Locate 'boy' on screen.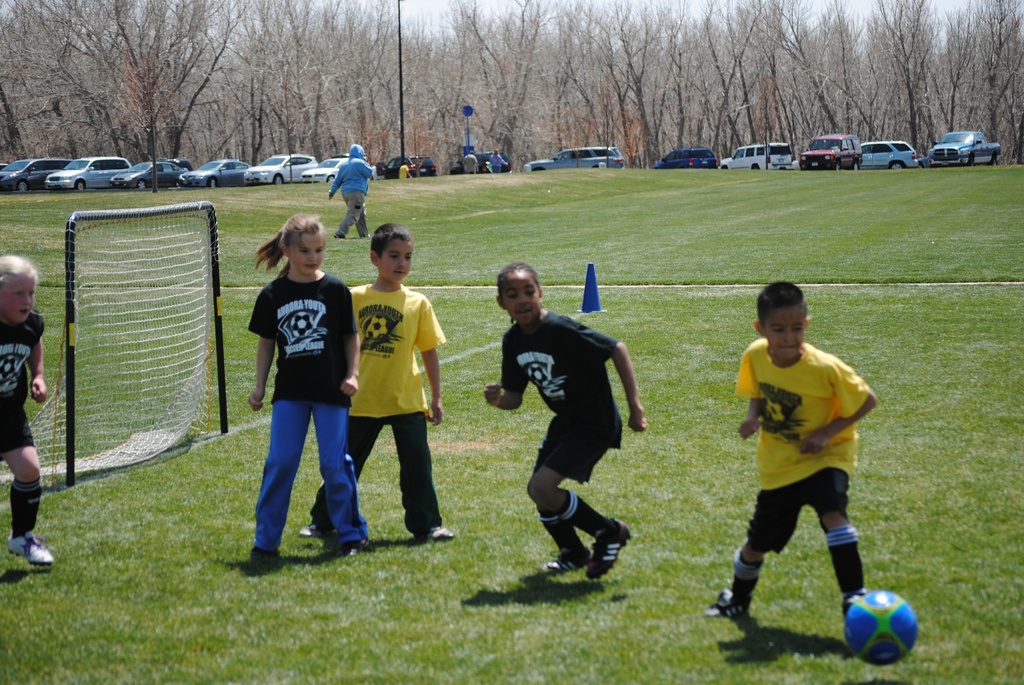
On screen at (x1=484, y1=265, x2=647, y2=582).
